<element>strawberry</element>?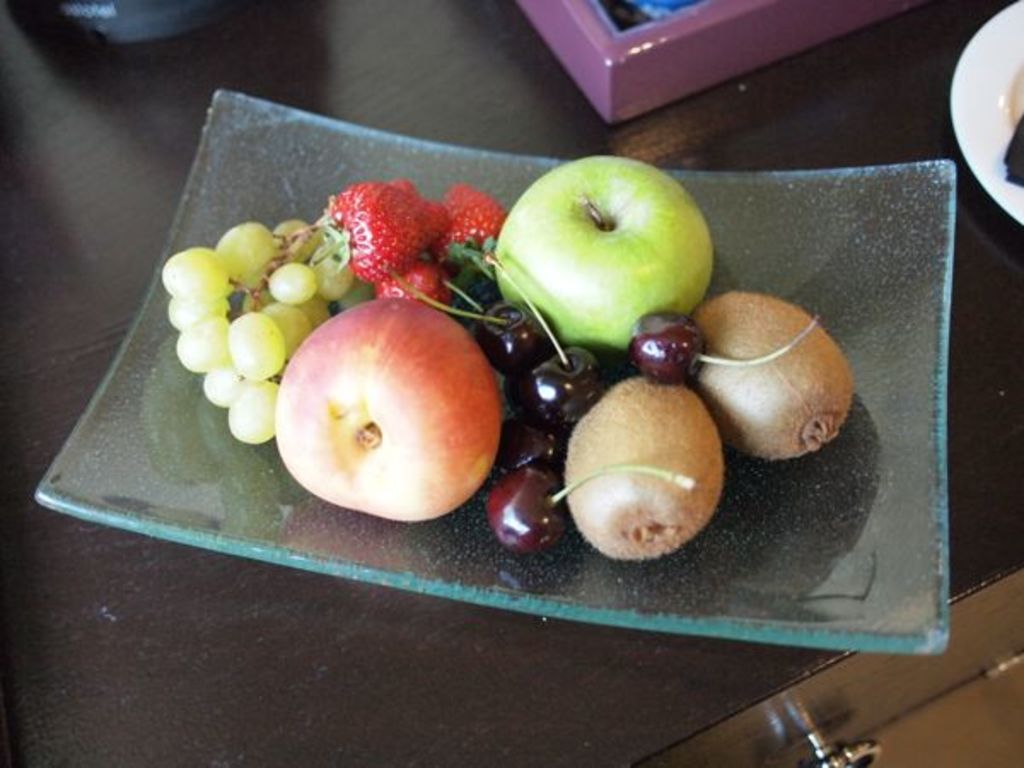
Rect(314, 189, 423, 288)
